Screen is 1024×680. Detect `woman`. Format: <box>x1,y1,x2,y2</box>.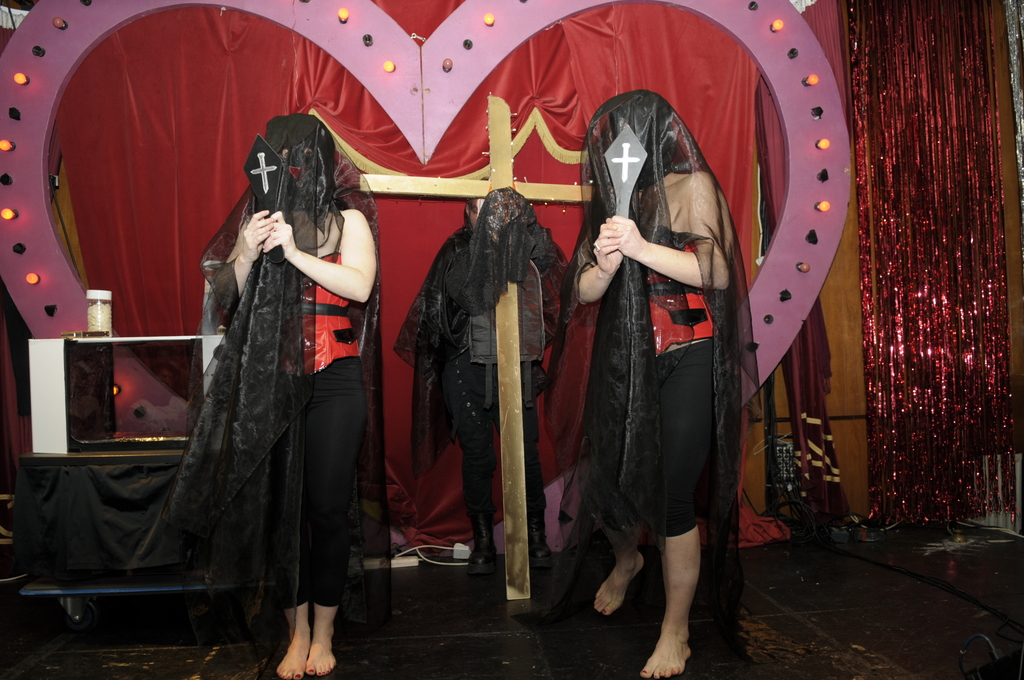
<box>209,111,372,679</box>.
